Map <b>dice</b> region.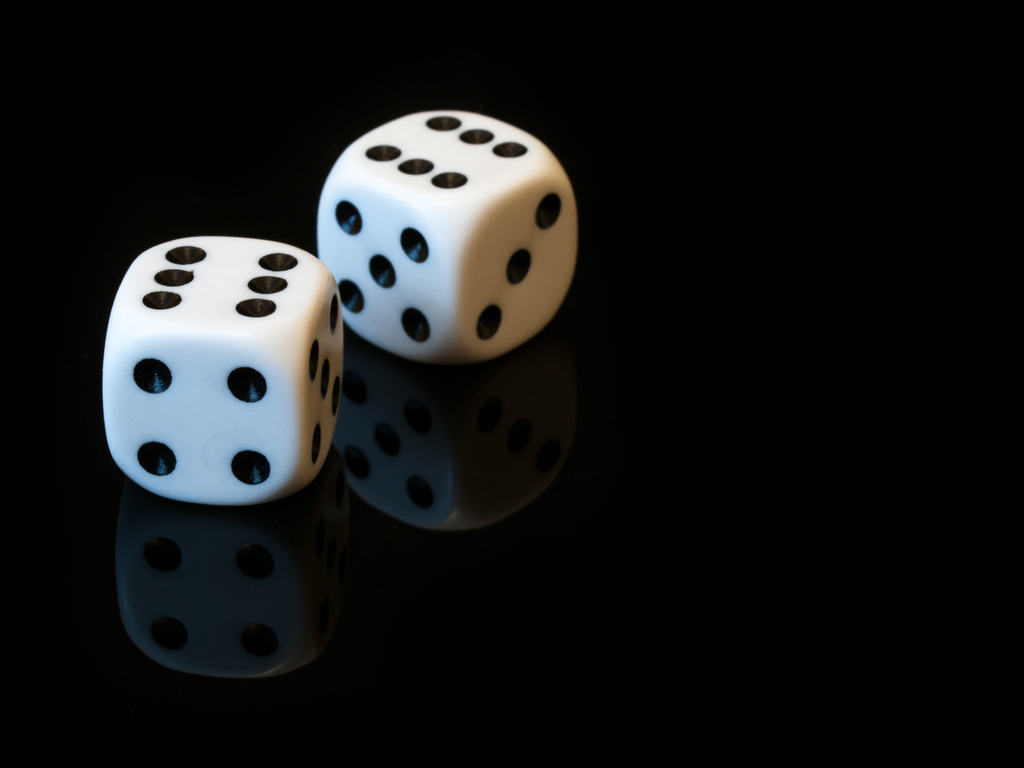
Mapped to locate(314, 108, 576, 356).
